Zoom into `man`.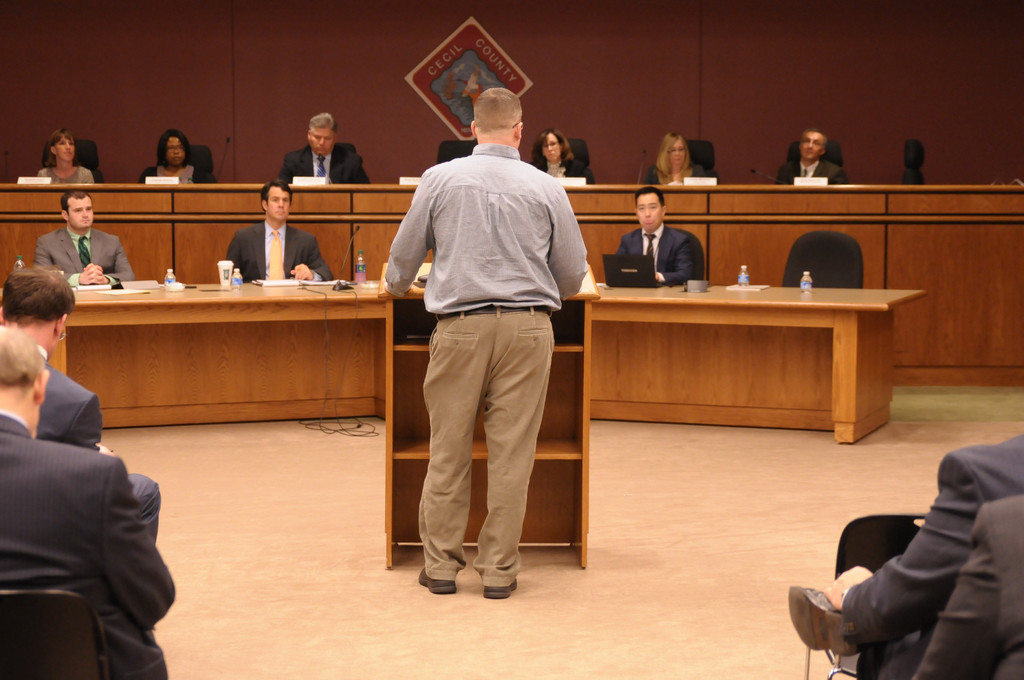
Zoom target: 223, 177, 332, 280.
